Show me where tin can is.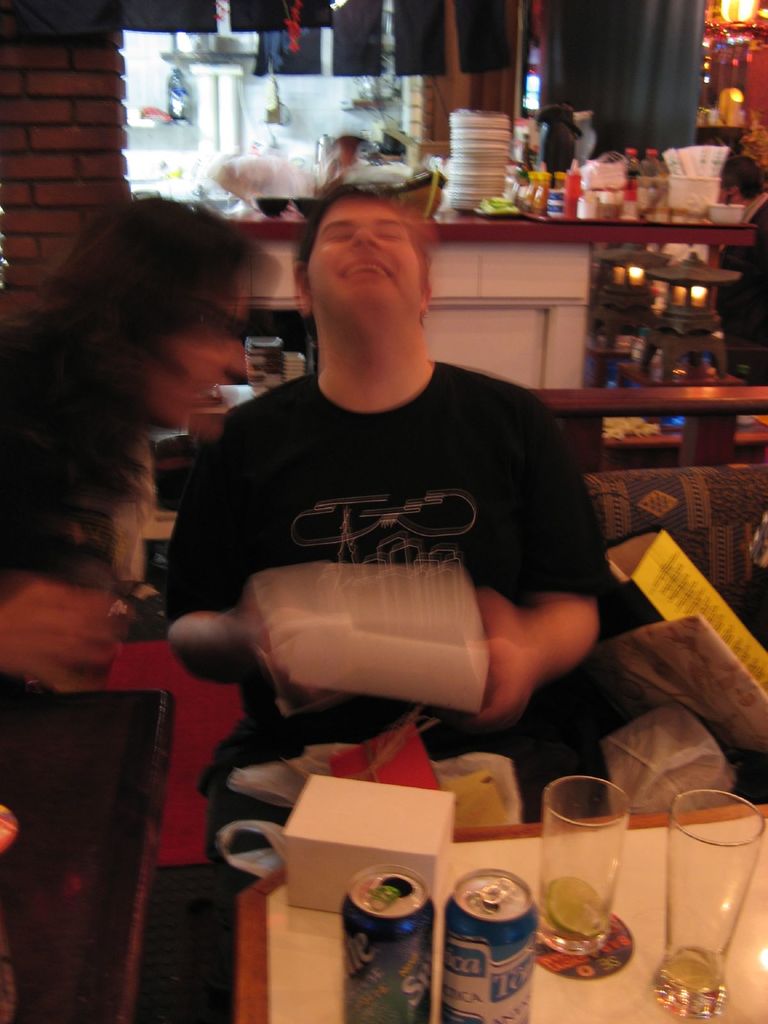
tin can is at (333, 861, 434, 1023).
